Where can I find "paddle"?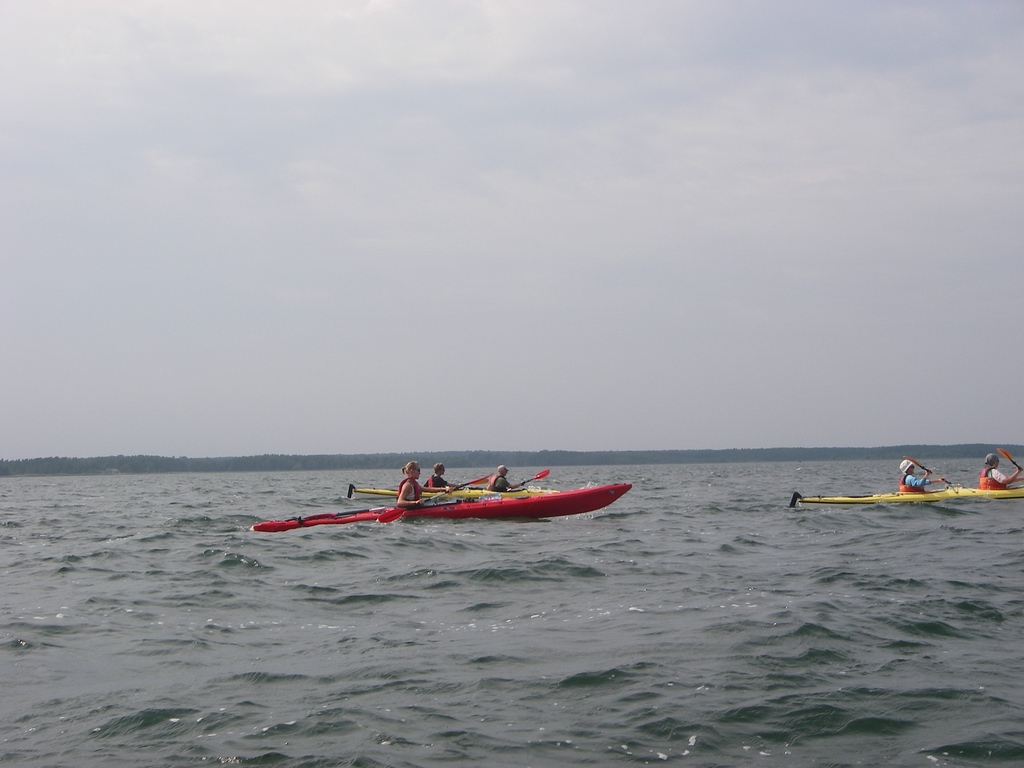
You can find it at 993, 434, 1023, 483.
